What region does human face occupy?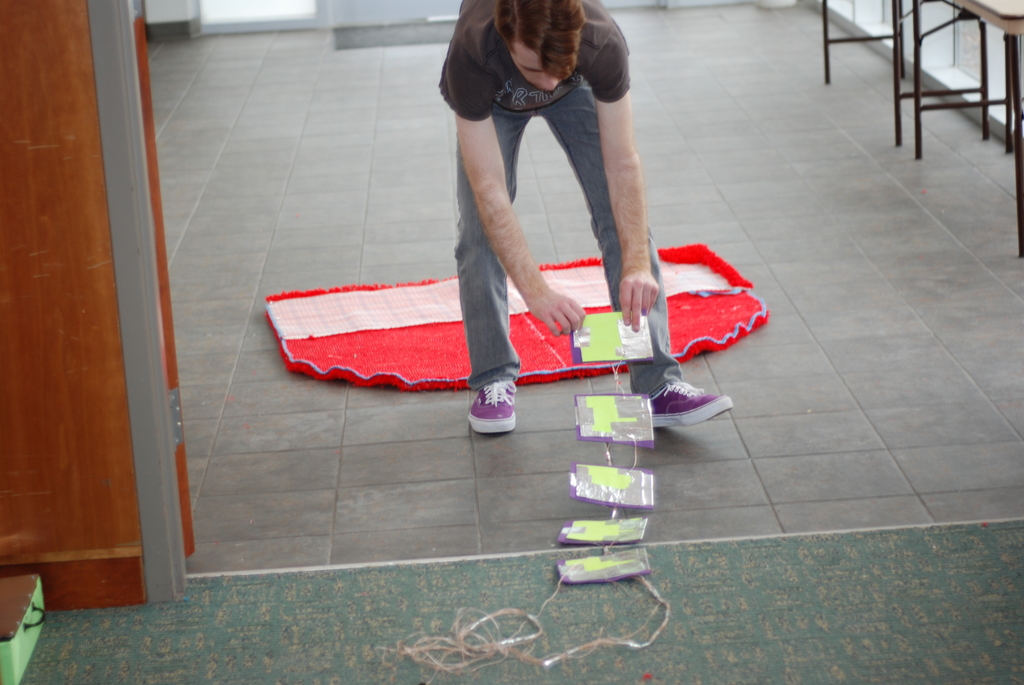
bbox(506, 52, 562, 90).
